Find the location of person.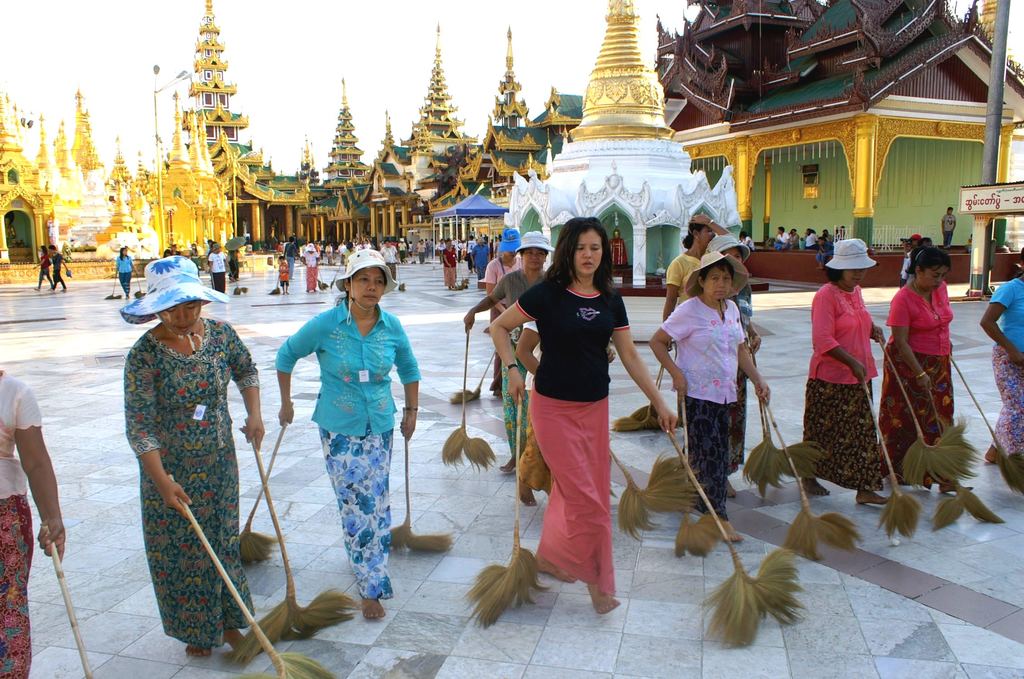
Location: [30,240,56,291].
